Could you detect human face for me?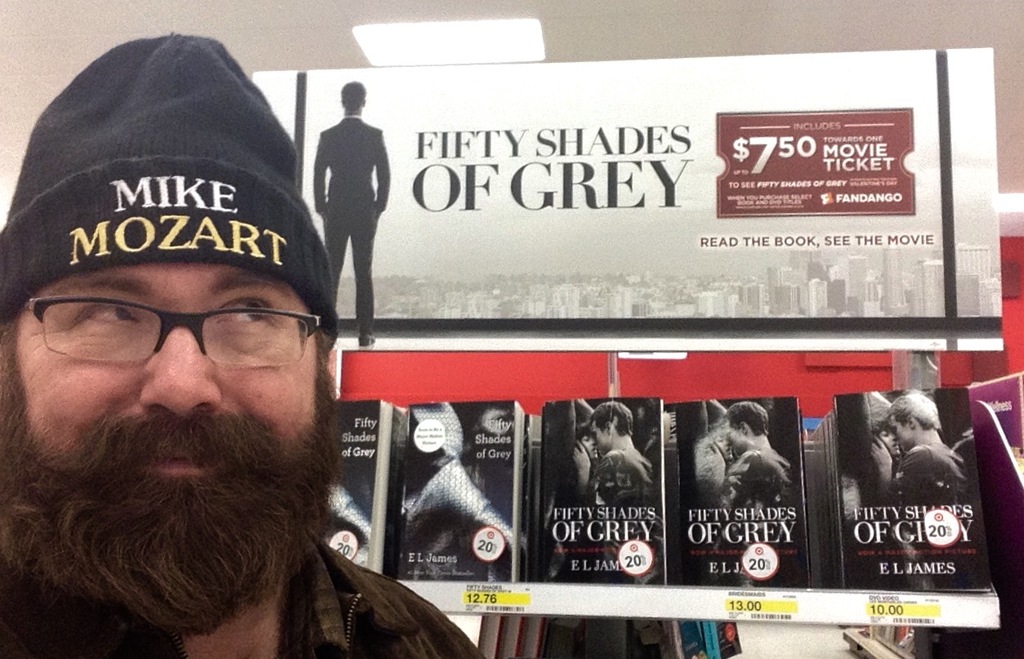
Detection result: 580/436/601/461.
